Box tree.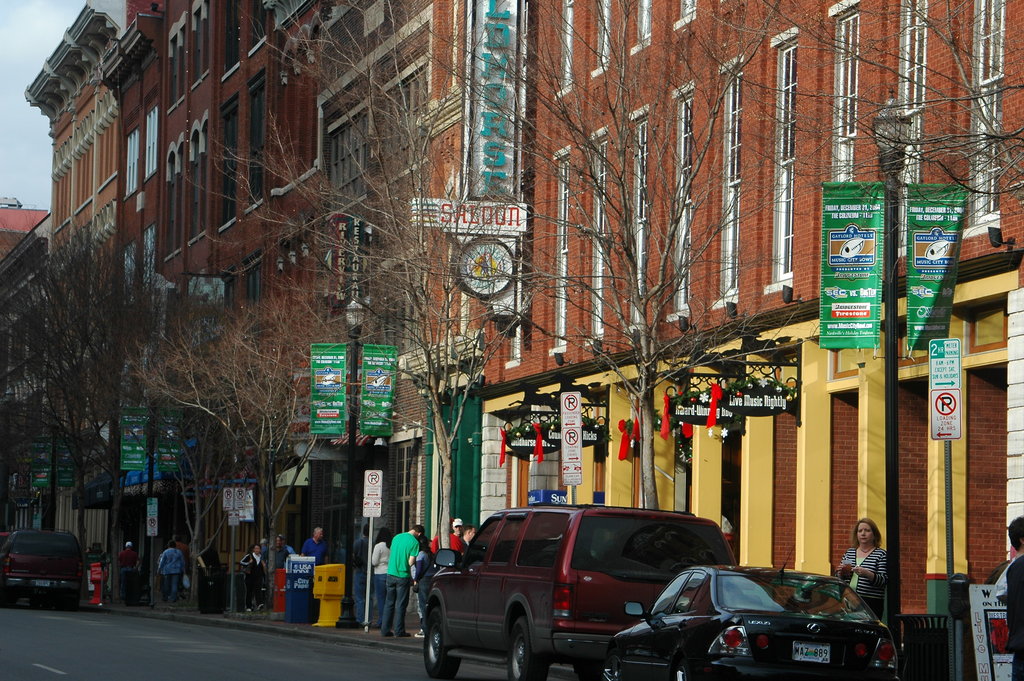
bbox=(691, 0, 1023, 224).
